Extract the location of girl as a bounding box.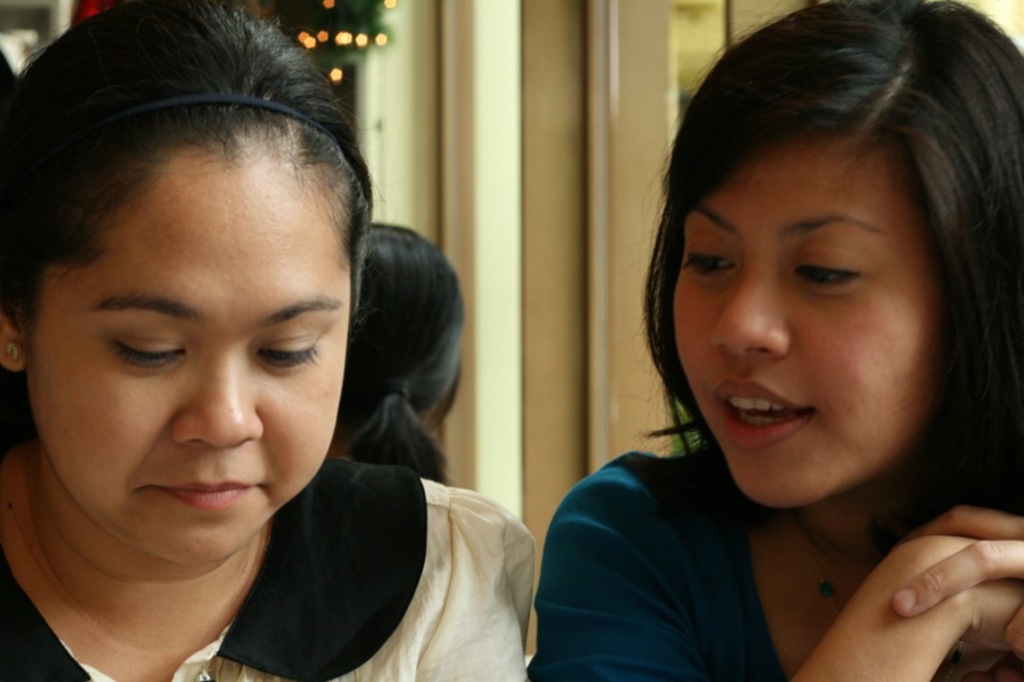
535:0:1023:681.
